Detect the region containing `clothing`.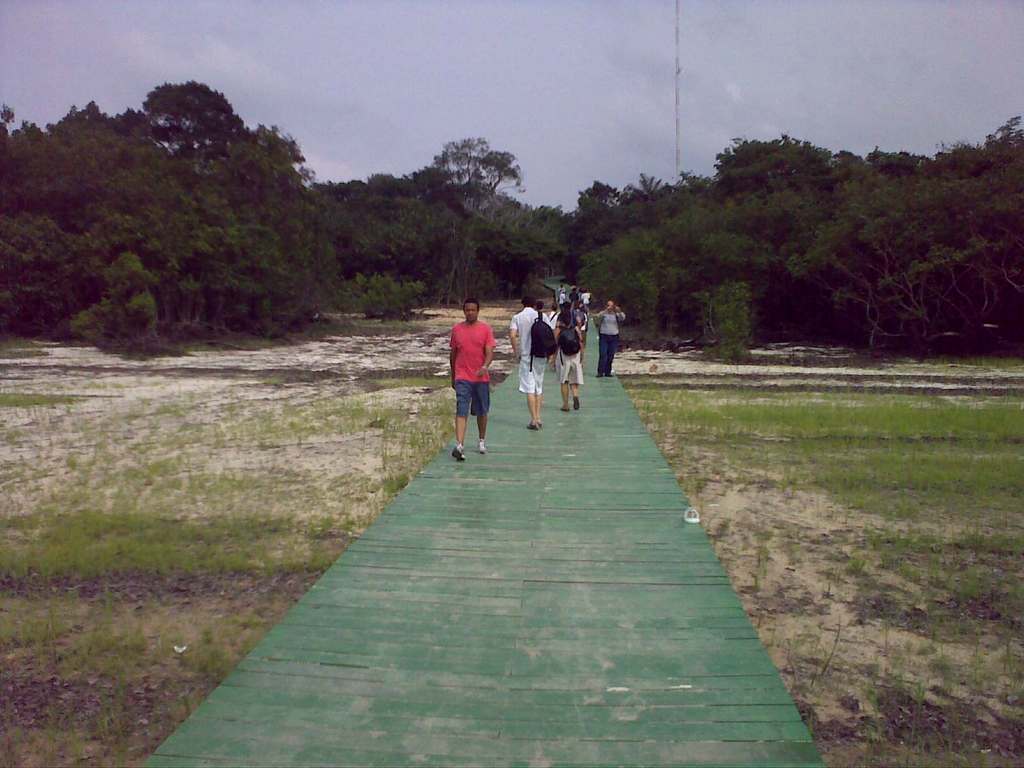
x1=510 y1=306 x2=547 y2=391.
